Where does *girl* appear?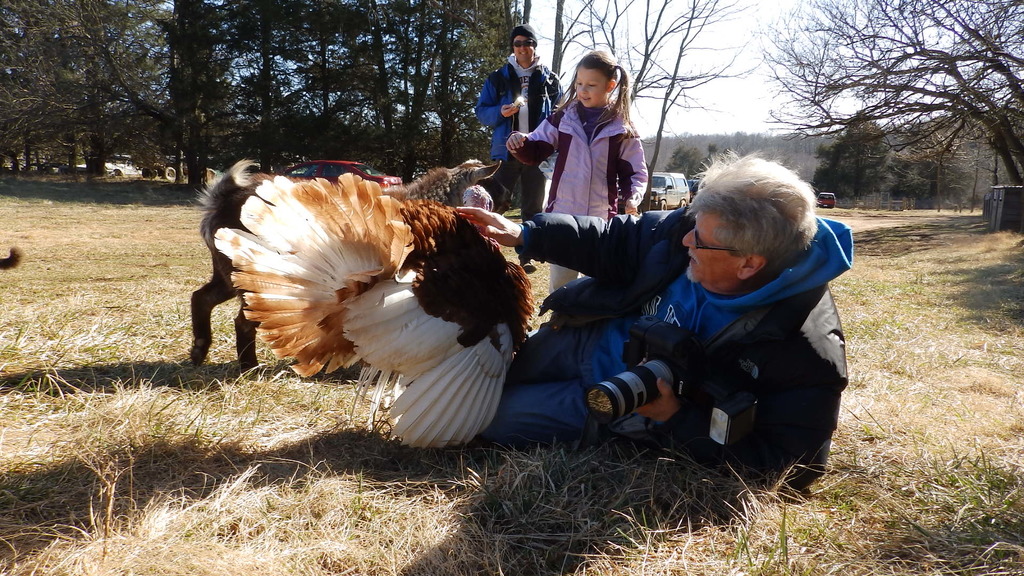
Appears at (507, 48, 646, 296).
